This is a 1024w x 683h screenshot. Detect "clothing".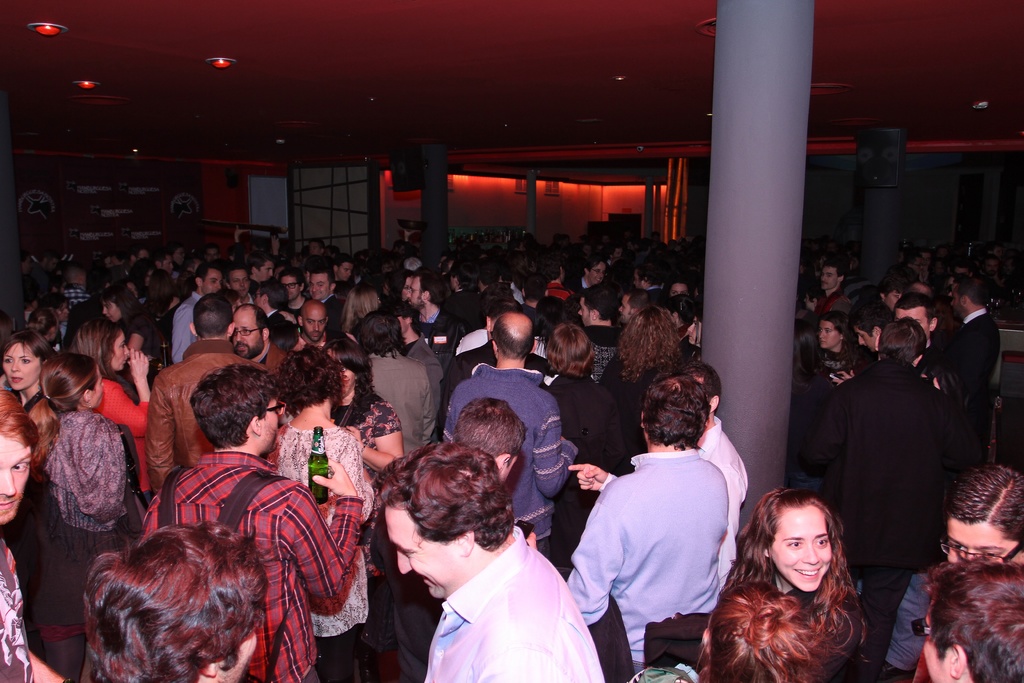
x1=369, y1=352, x2=436, y2=450.
